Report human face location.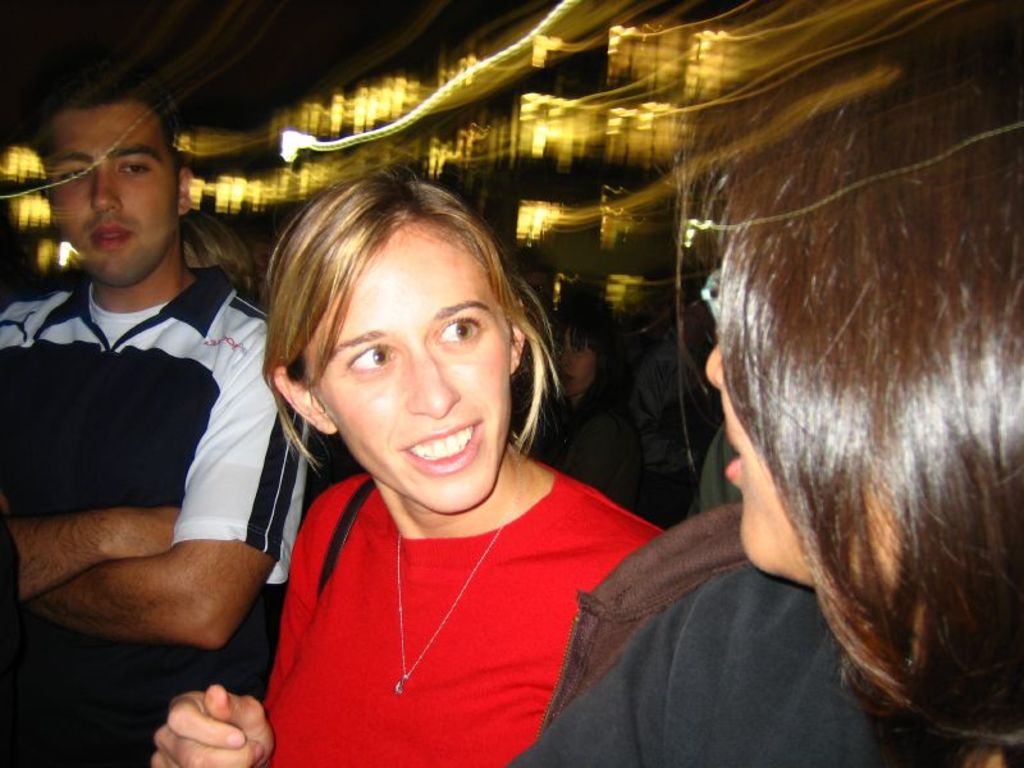
Report: left=303, top=225, right=511, bottom=516.
